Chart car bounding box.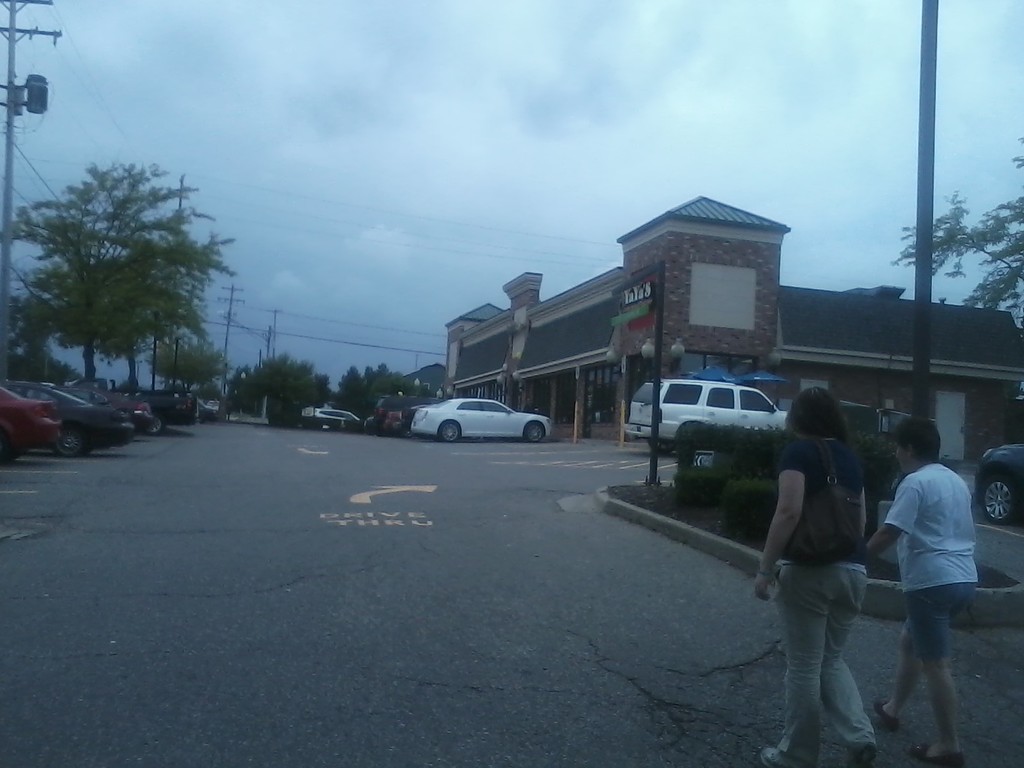
Charted: {"x1": 309, "y1": 392, "x2": 363, "y2": 430}.
